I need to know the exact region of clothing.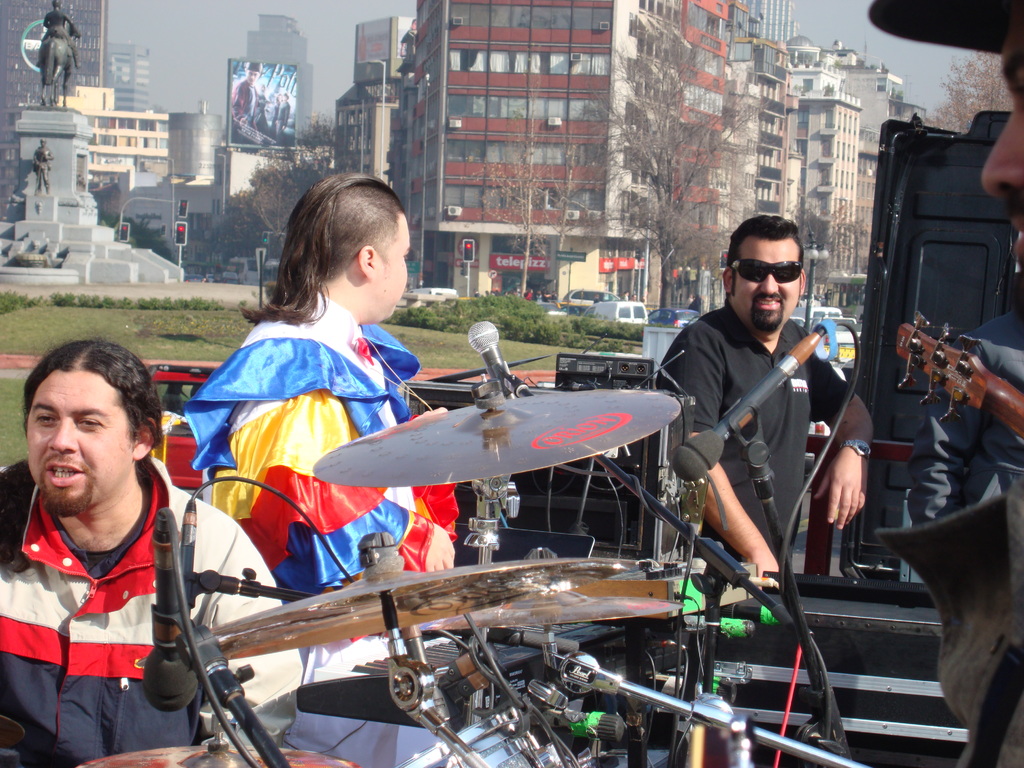
Region: (left=902, top=305, right=1023, bottom=528).
